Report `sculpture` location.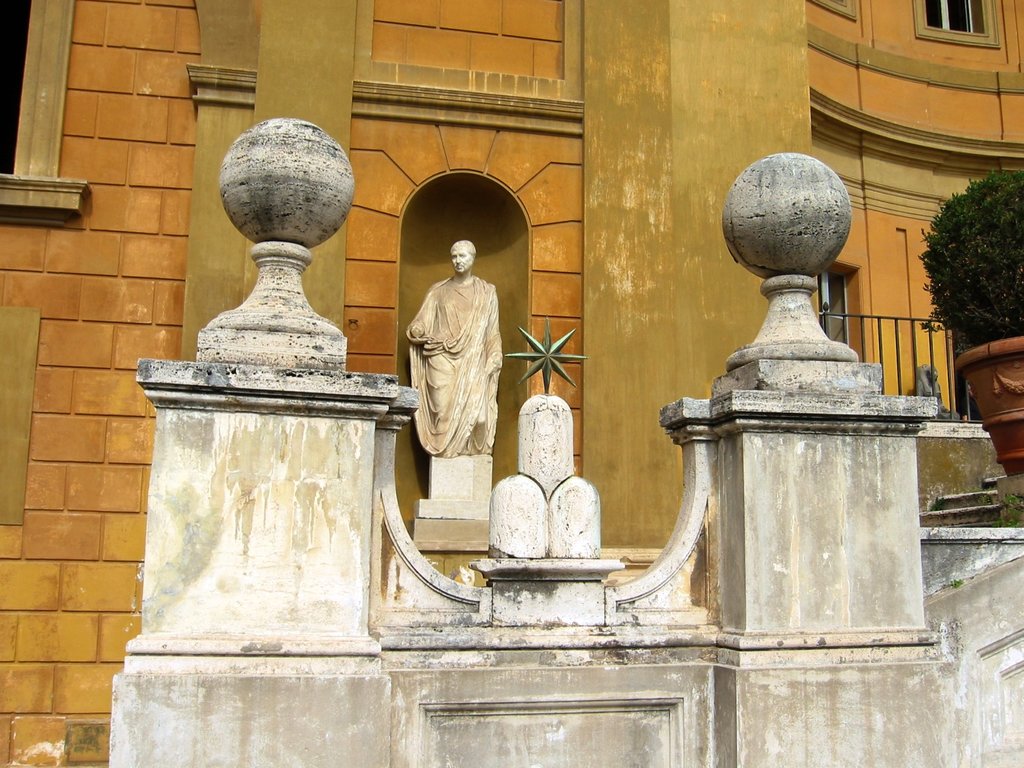
Report: locate(401, 231, 506, 478).
